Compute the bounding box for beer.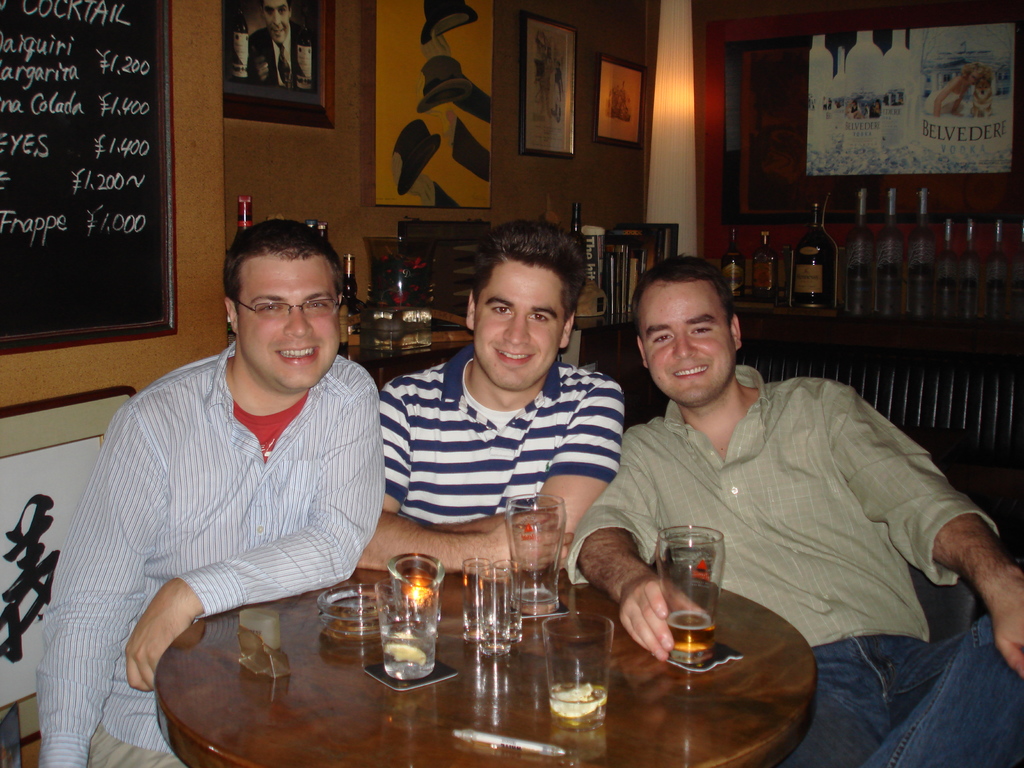
[375, 580, 446, 688].
